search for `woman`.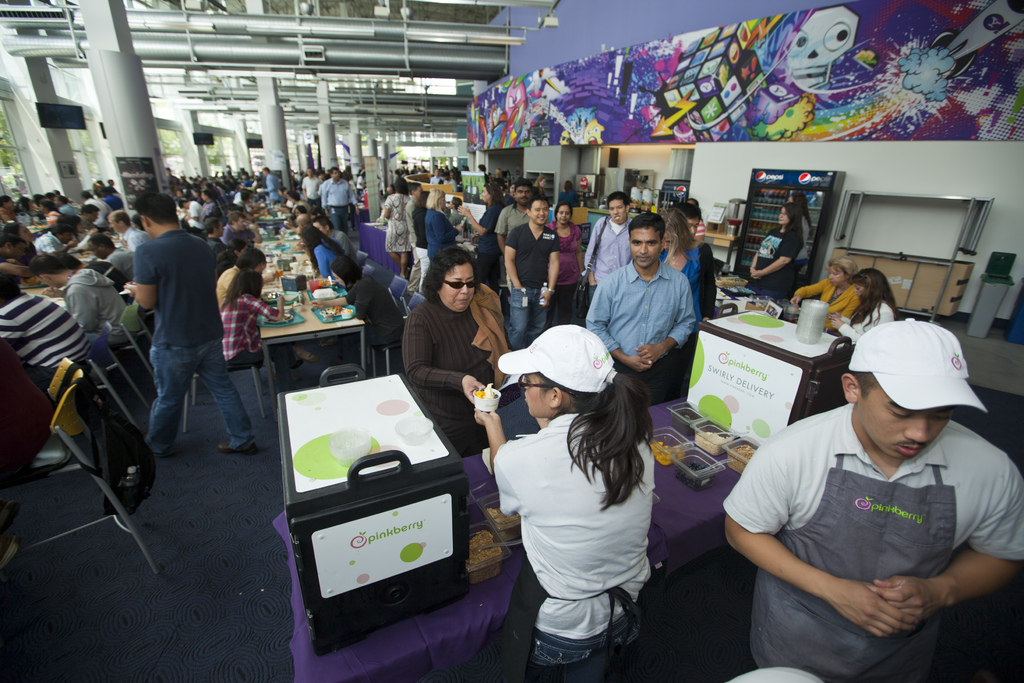
Found at box=[422, 185, 459, 262].
